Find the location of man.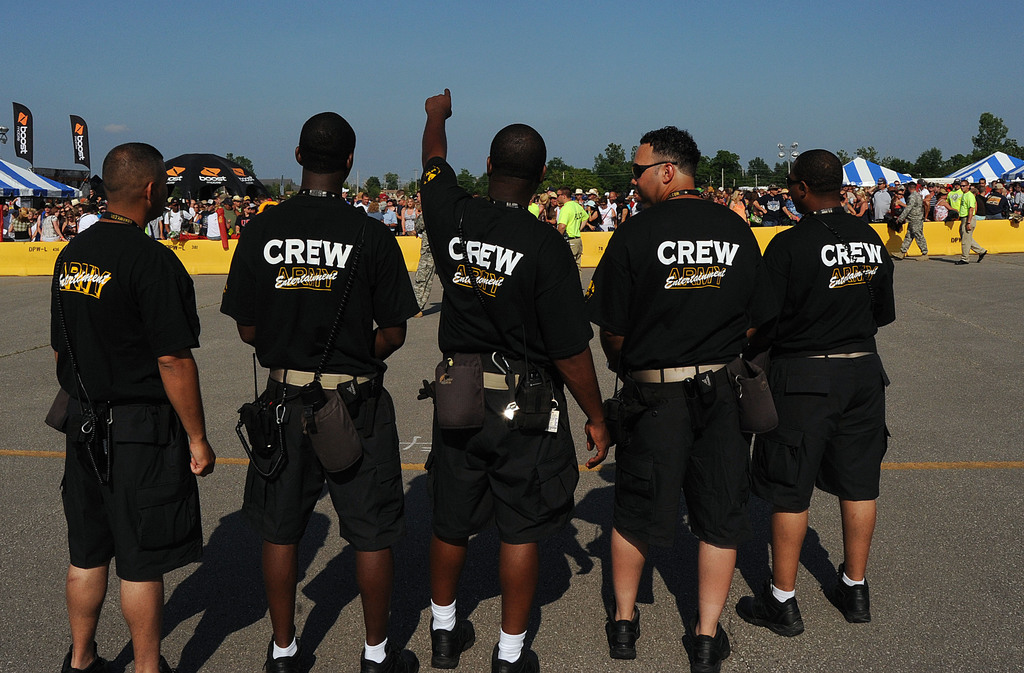
Location: box(956, 177, 987, 264).
